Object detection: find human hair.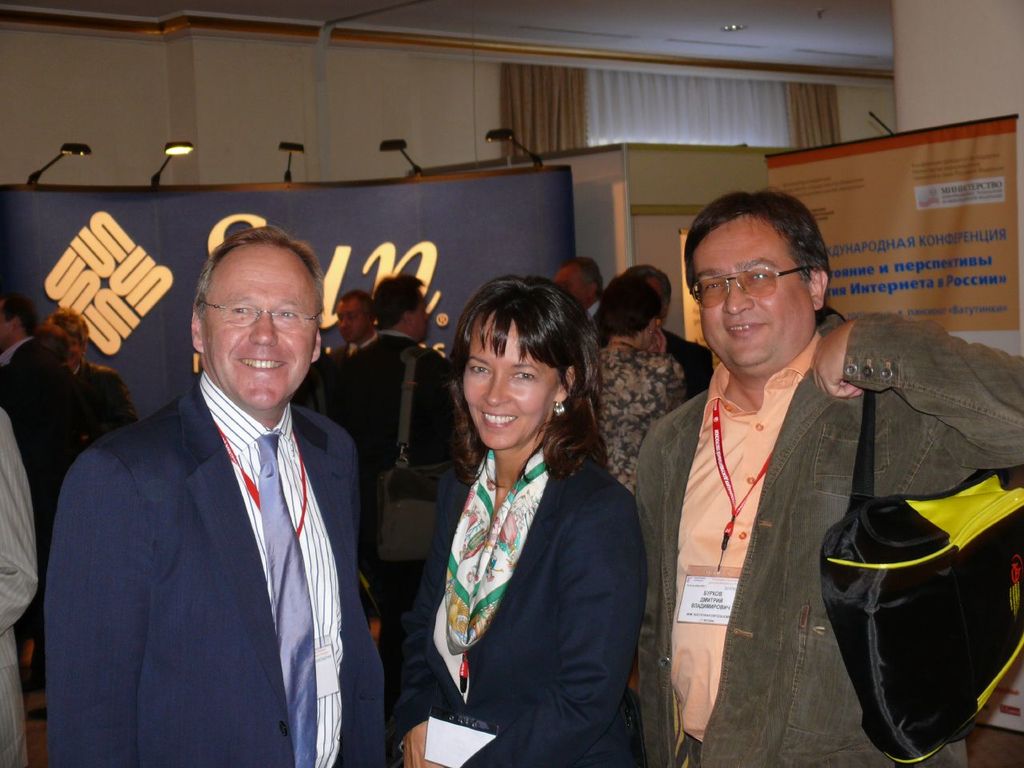
<region>50, 303, 88, 349</region>.
